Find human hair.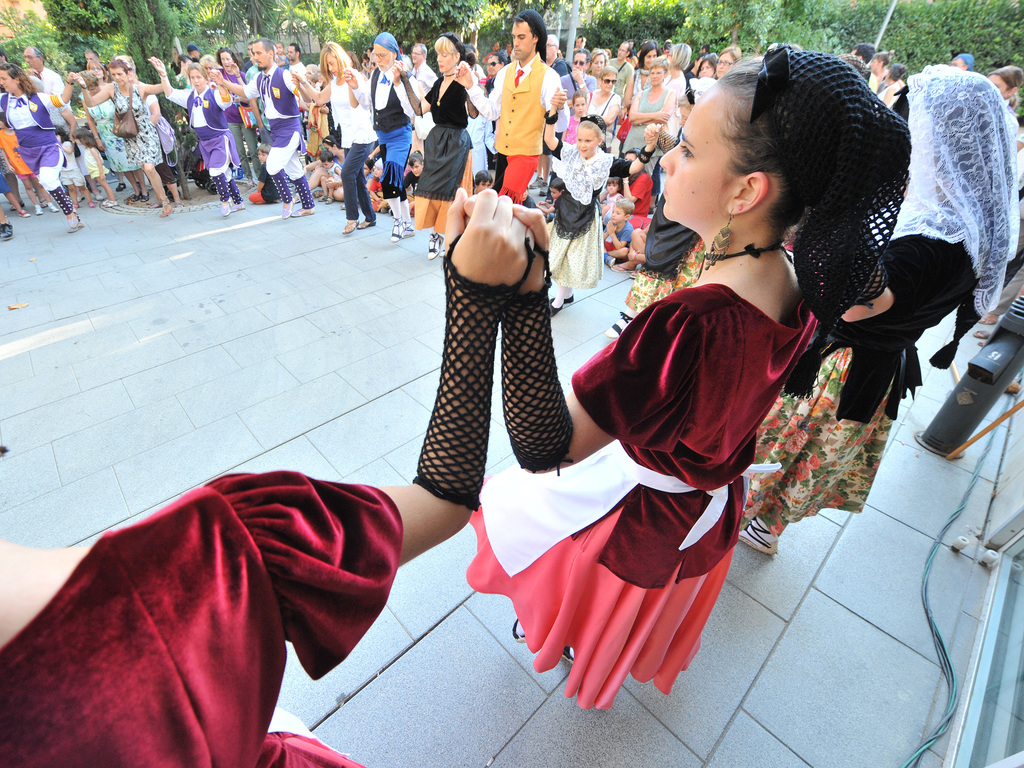
244 40 254 49.
